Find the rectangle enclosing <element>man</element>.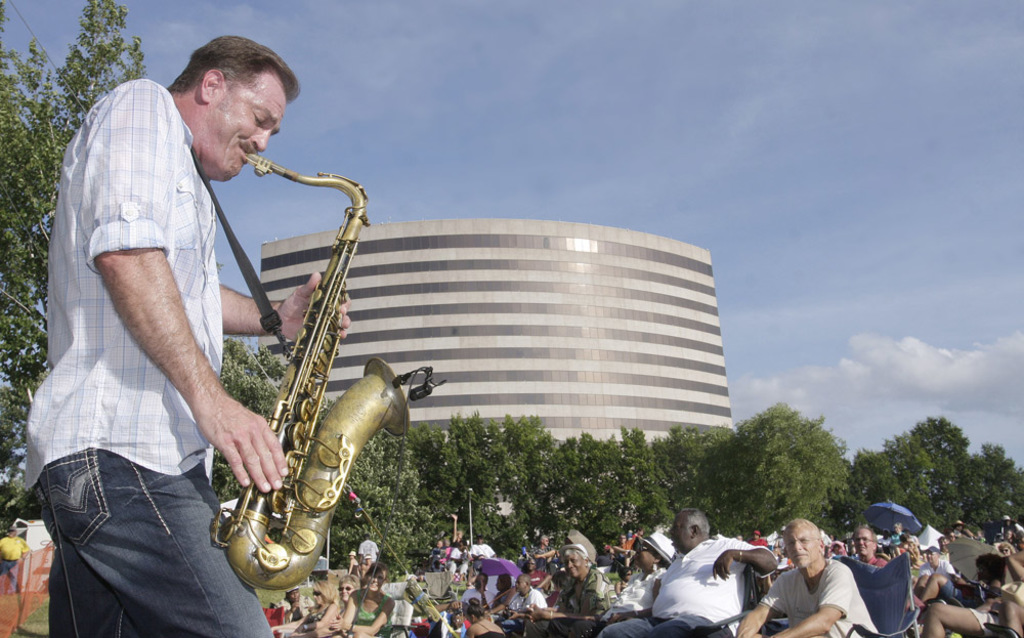
{"left": 531, "top": 531, "right": 565, "bottom": 577}.
